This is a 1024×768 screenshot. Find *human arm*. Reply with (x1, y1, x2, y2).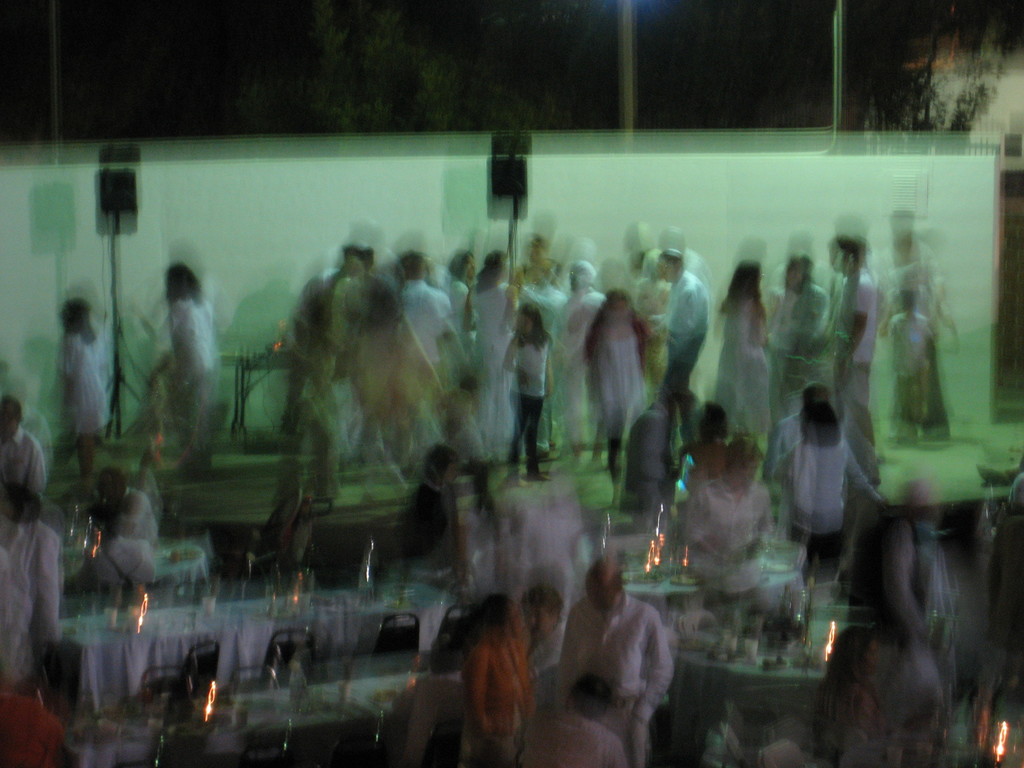
(847, 451, 885, 506).
